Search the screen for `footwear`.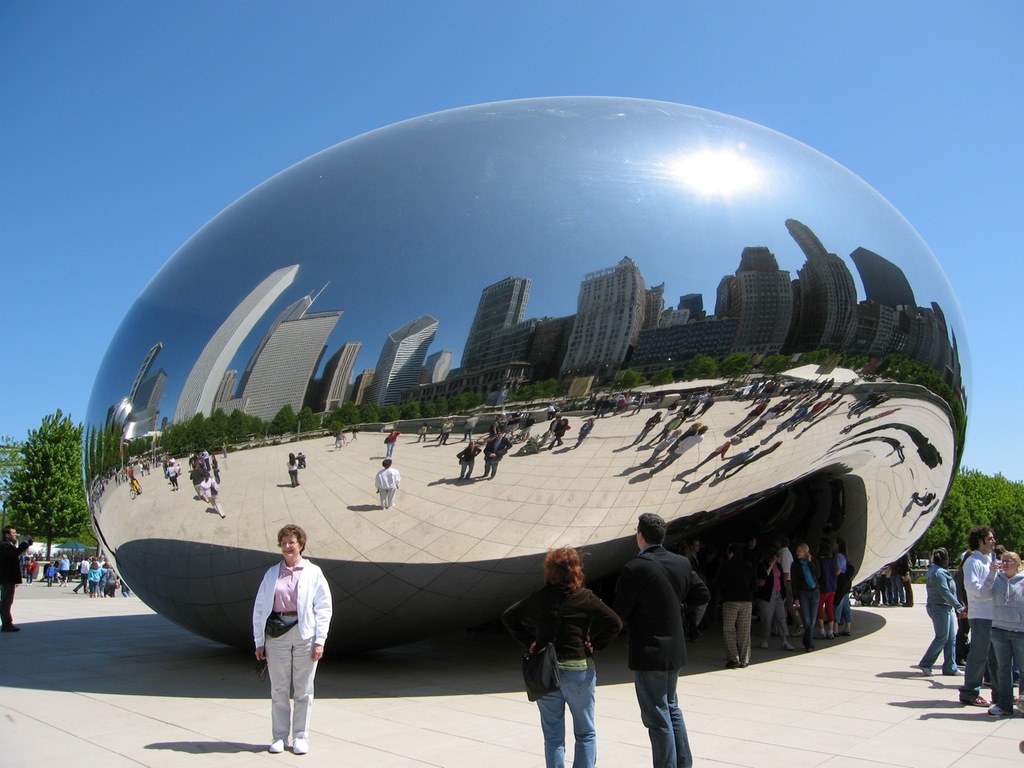
Found at BBox(270, 741, 290, 750).
